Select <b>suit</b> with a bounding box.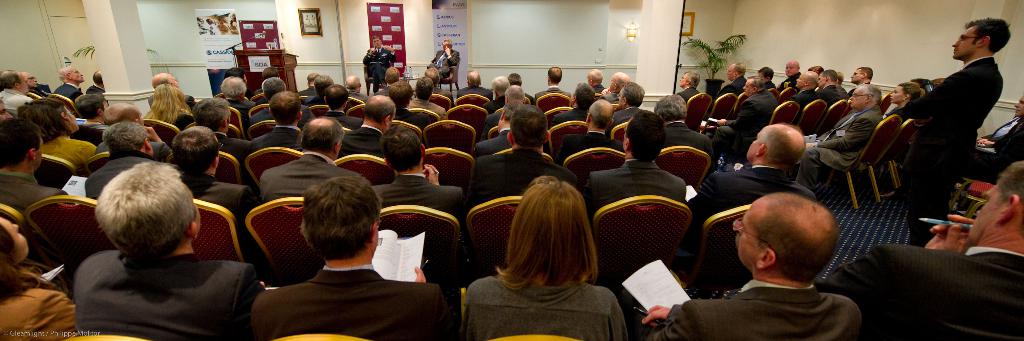
bbox=(29, 86, 46, 101).
